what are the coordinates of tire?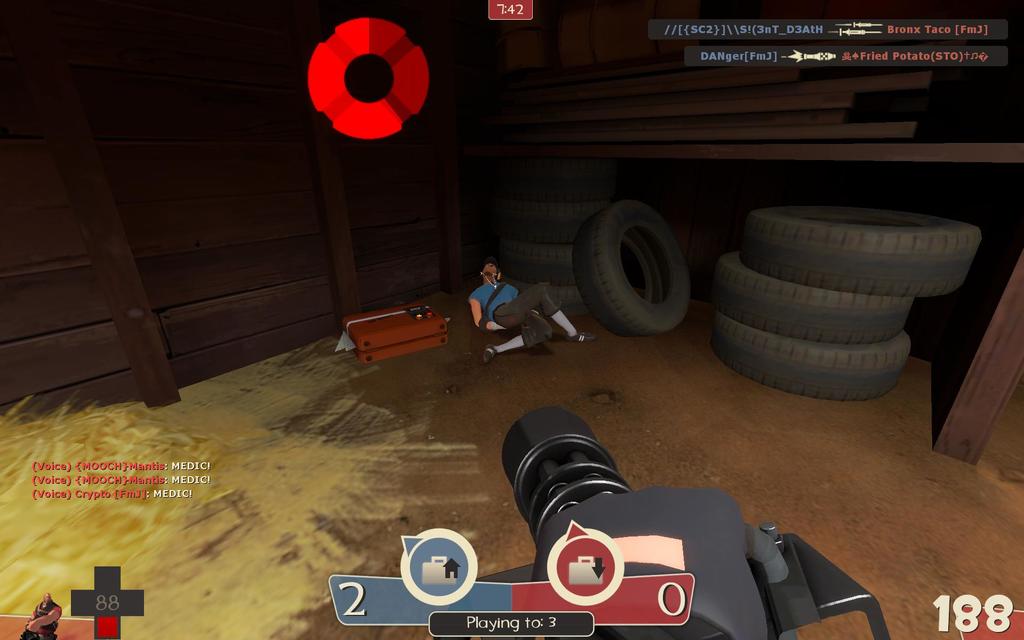
bbox=(737, 201, 974, 291).
